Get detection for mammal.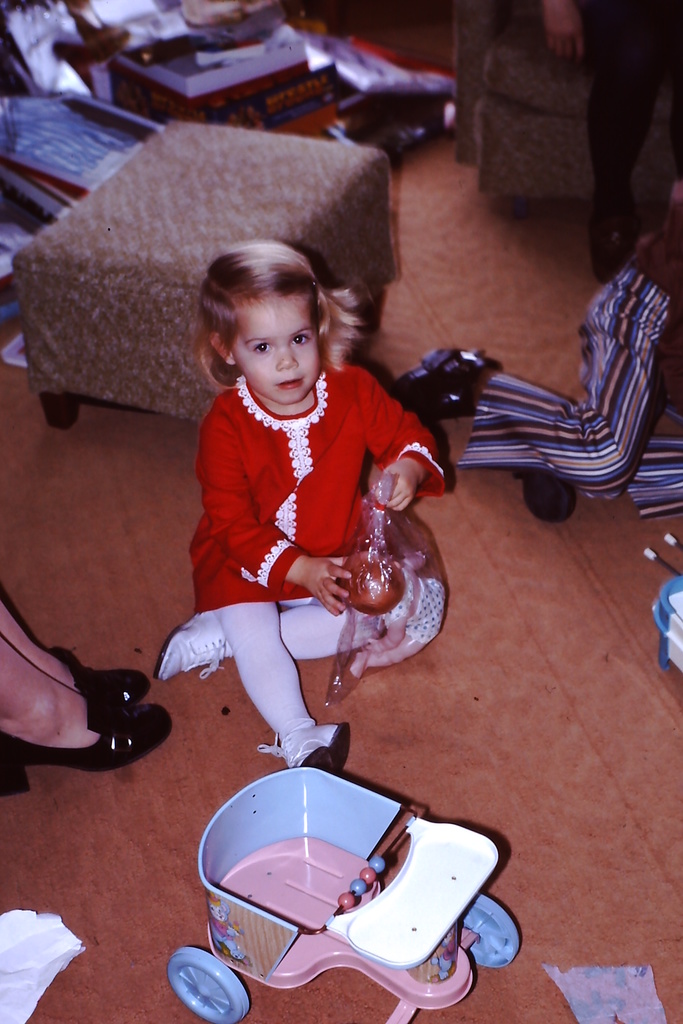
Detection: l=389, t=174, r=682, b=522.
